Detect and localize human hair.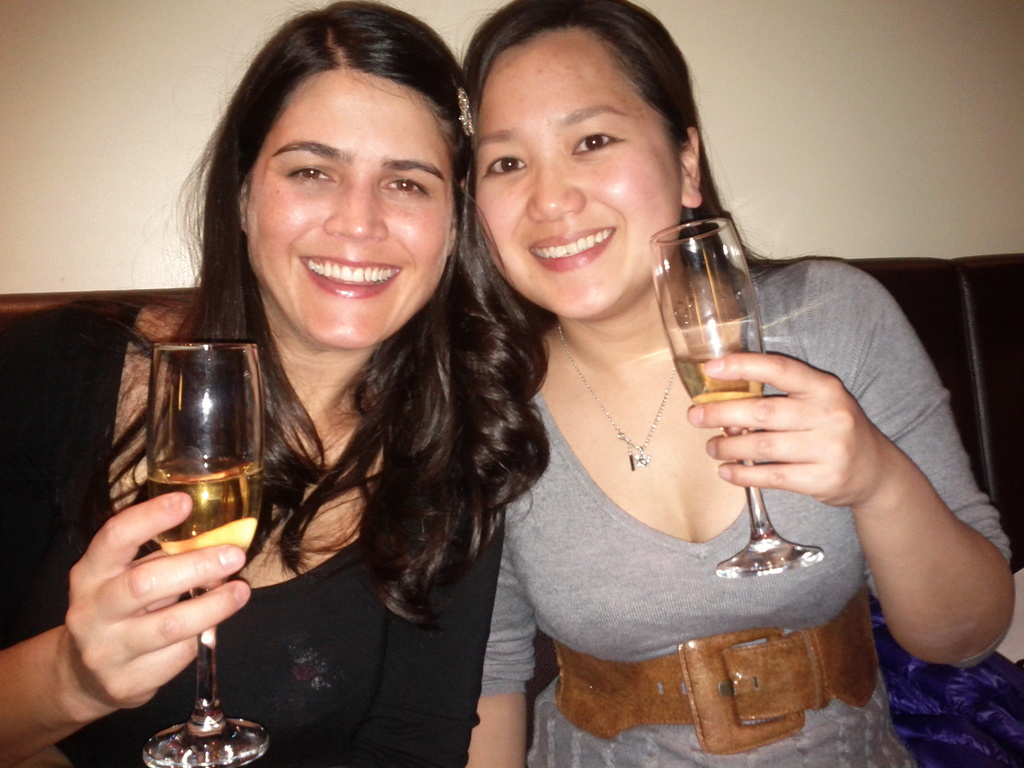
Localized at l=183, t=25, r=490, b=334.
